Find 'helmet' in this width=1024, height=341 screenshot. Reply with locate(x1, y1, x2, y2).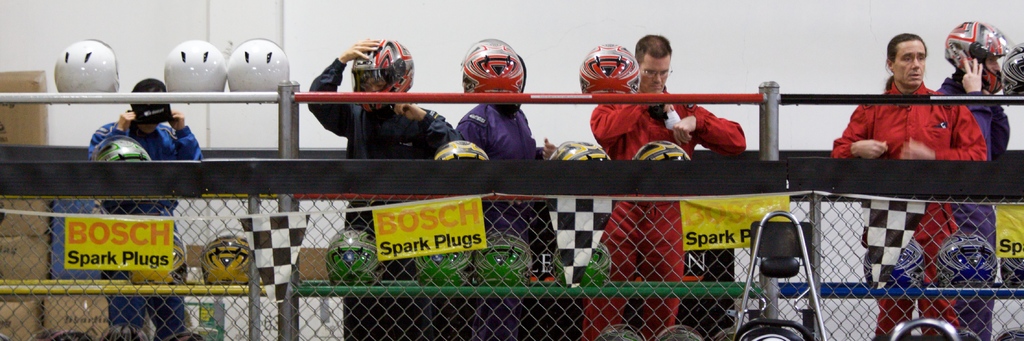
locate(54, 36, 121, 91).
